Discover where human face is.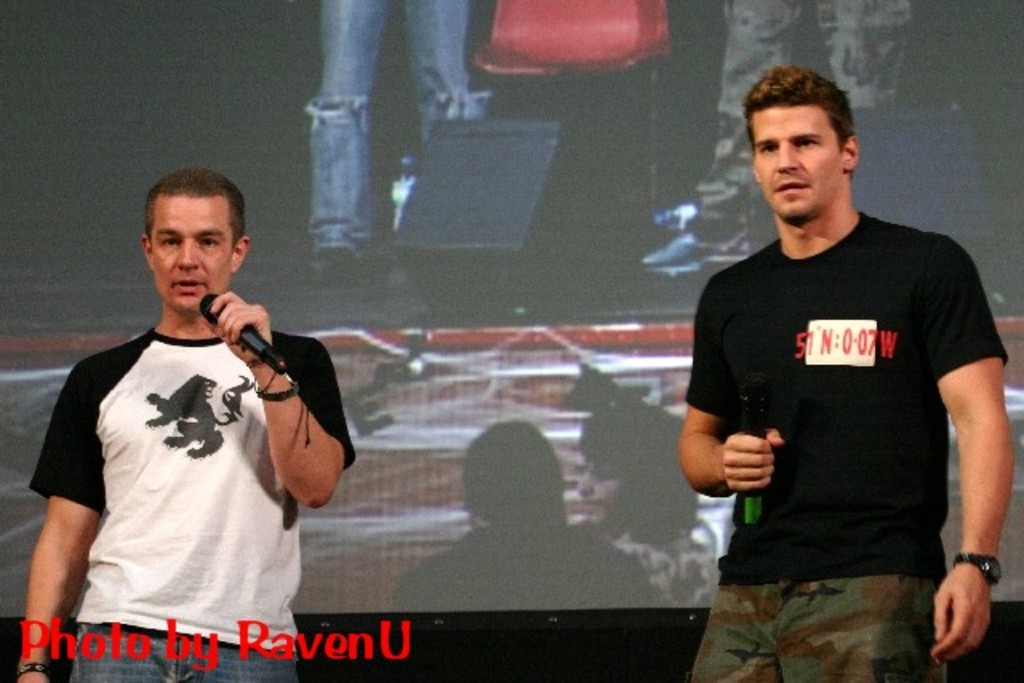
Discovered at select_region(581, 453, 637, 533).
